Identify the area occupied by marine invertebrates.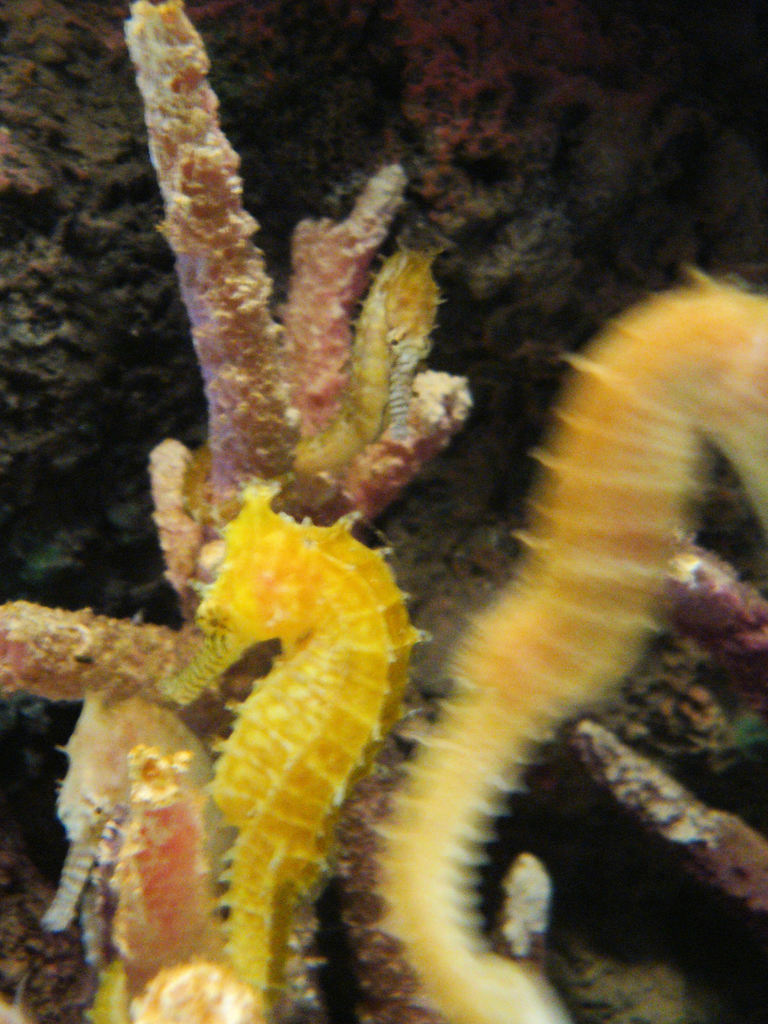
Area: box(0, 0, 465, 870).
